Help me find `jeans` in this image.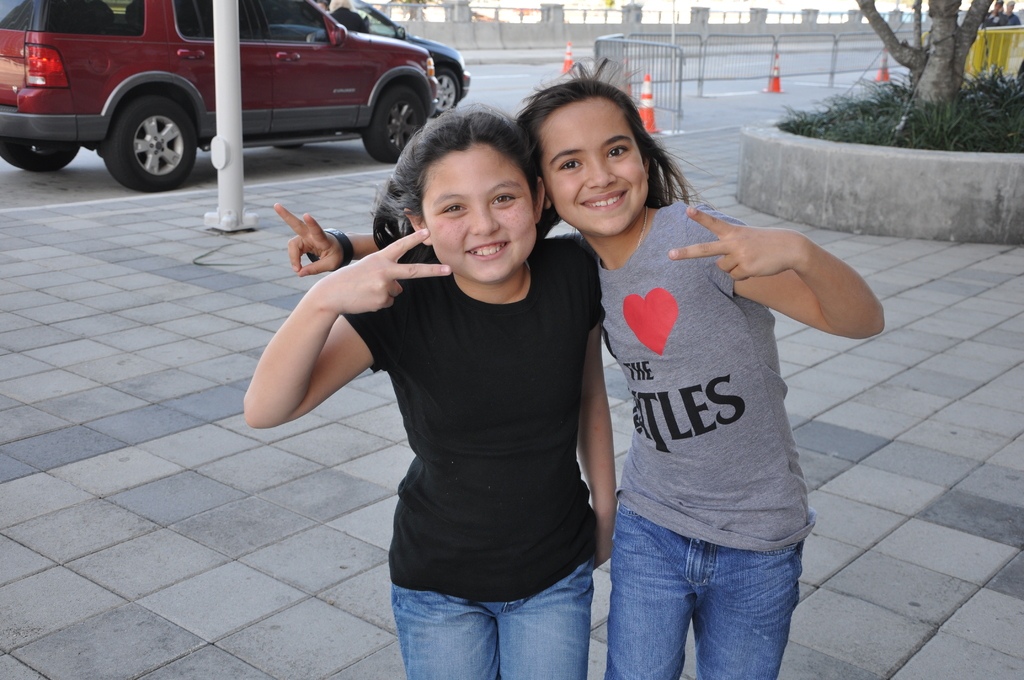
Found it: bbox=(605, 509, 808, 679).
